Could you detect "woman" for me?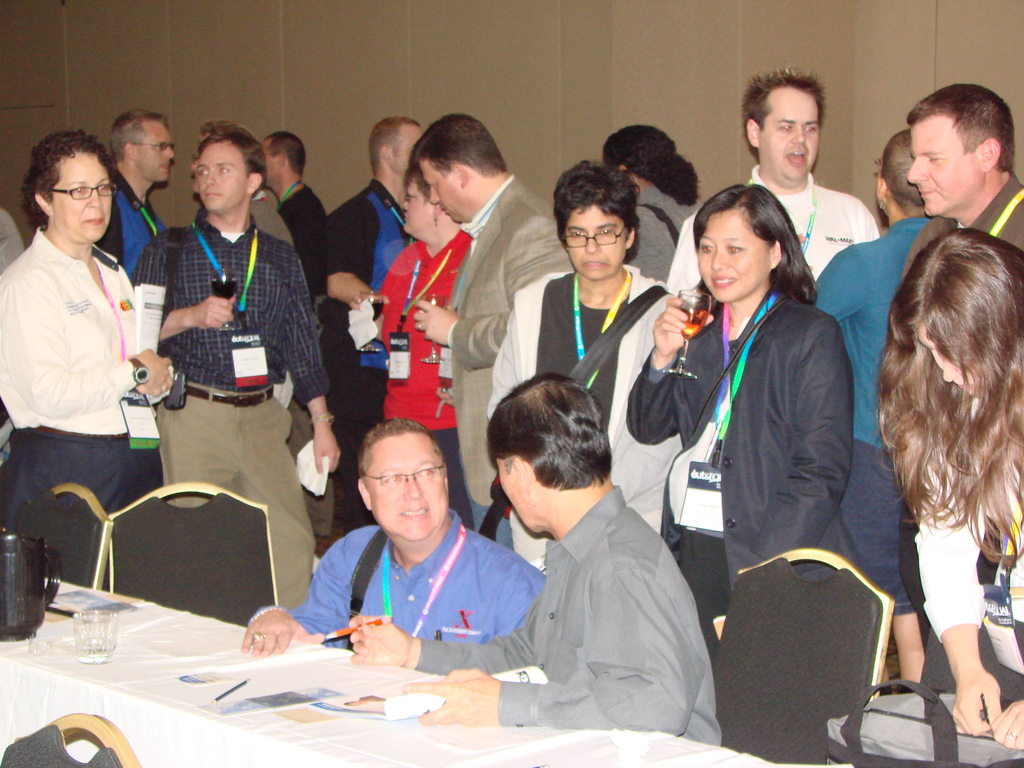
Detection result: bbox(349, 163, 472, 531).
